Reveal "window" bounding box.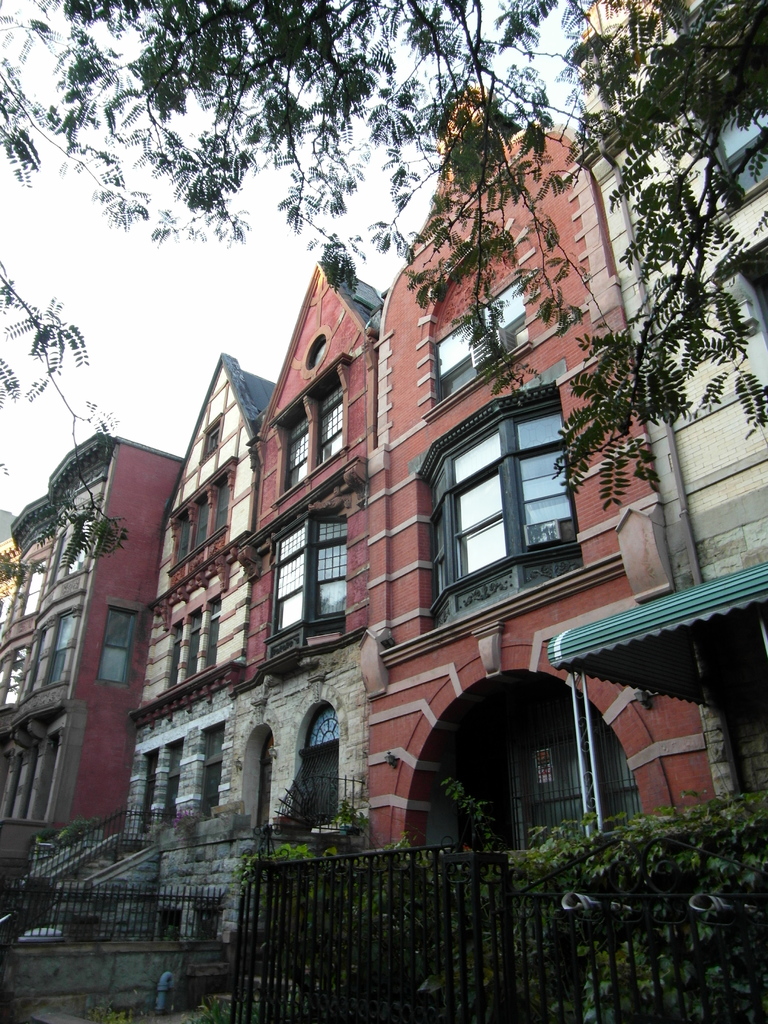
Revealed: crop(696, 111, 767, 204).
